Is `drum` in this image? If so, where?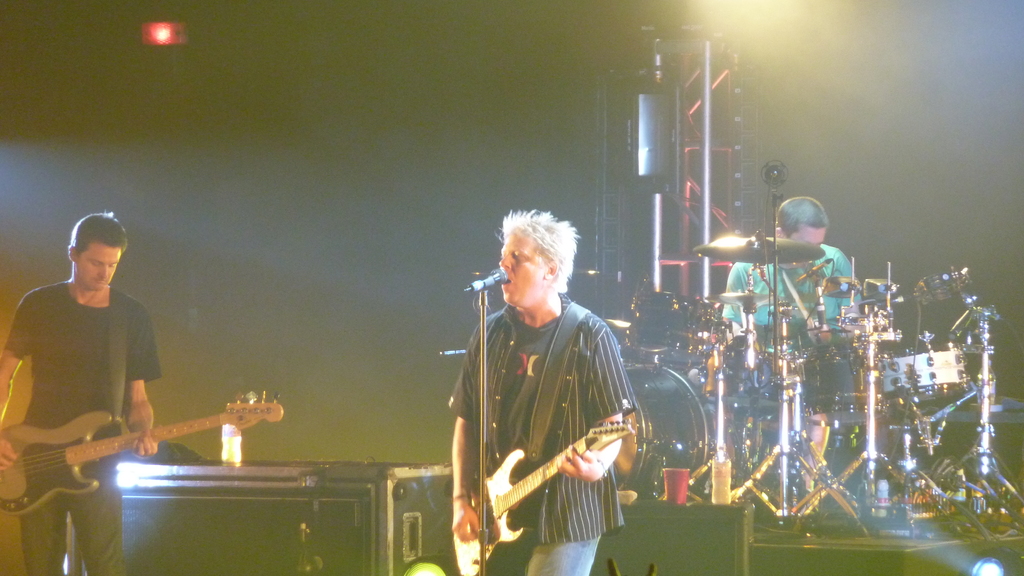
Yes, at <bbox>877, 342, 970, 406</bbox>.
